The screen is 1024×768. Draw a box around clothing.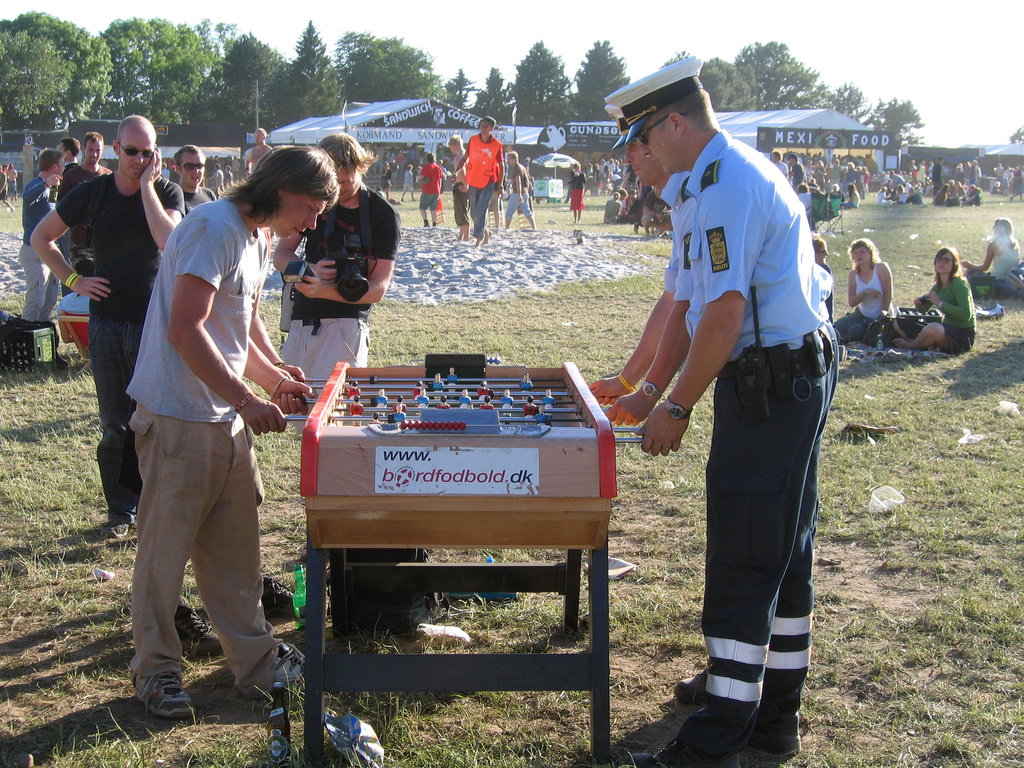
60,161,78,173.
